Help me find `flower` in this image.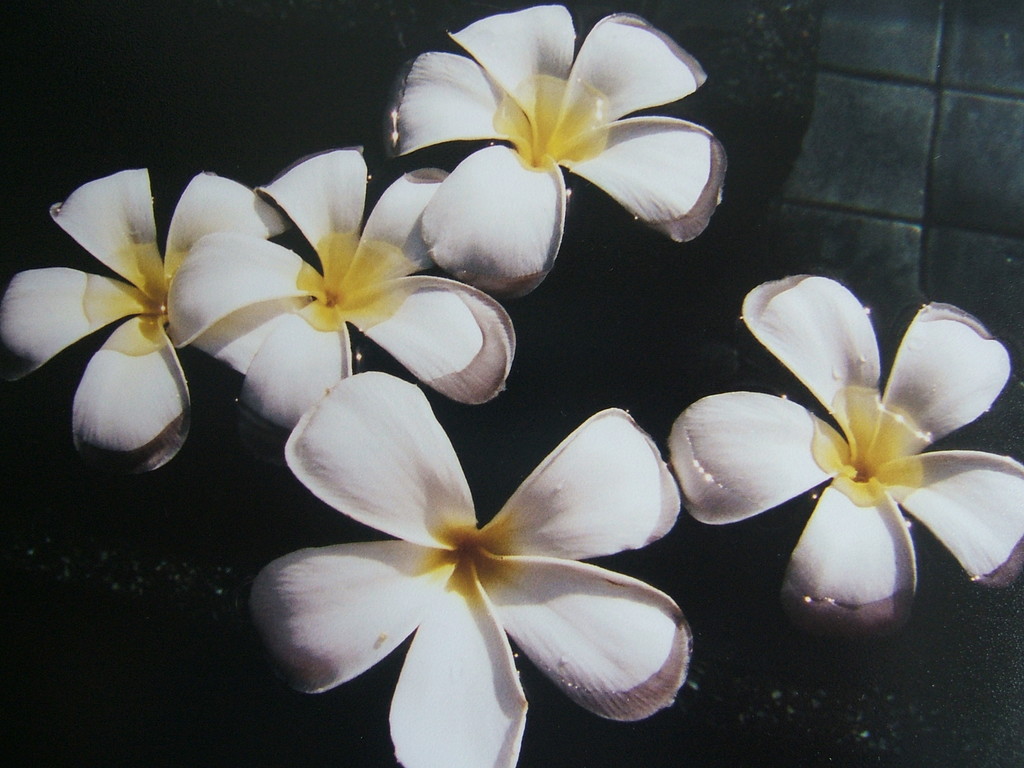
Found it: 166,136,520,426.
